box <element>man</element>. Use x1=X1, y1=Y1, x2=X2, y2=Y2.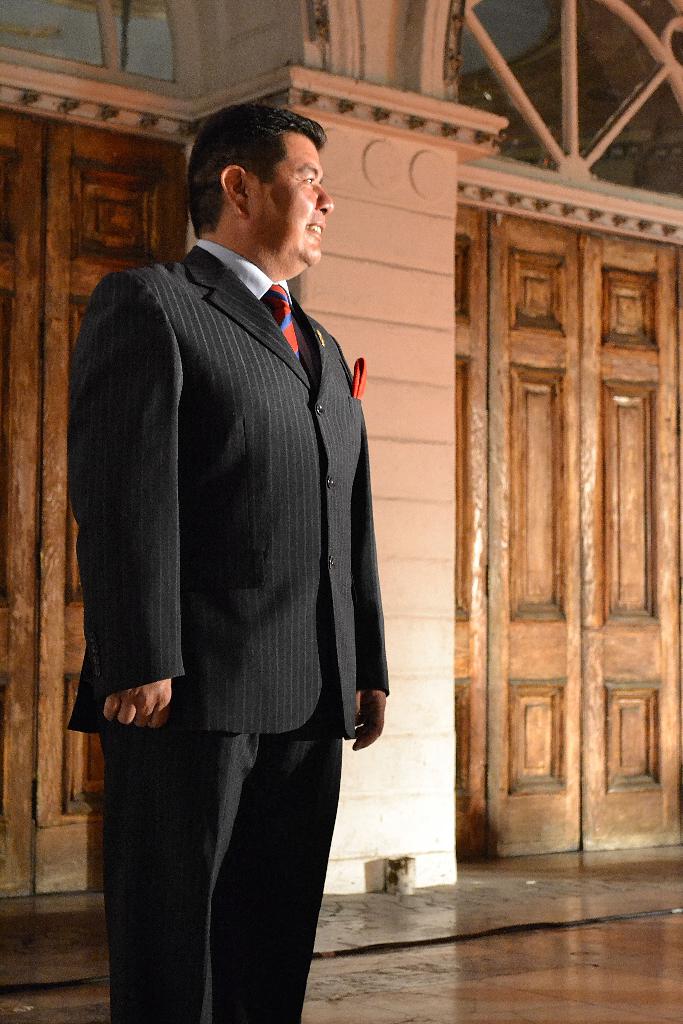
x1=72, y1=93, x2=391, y2=972.
